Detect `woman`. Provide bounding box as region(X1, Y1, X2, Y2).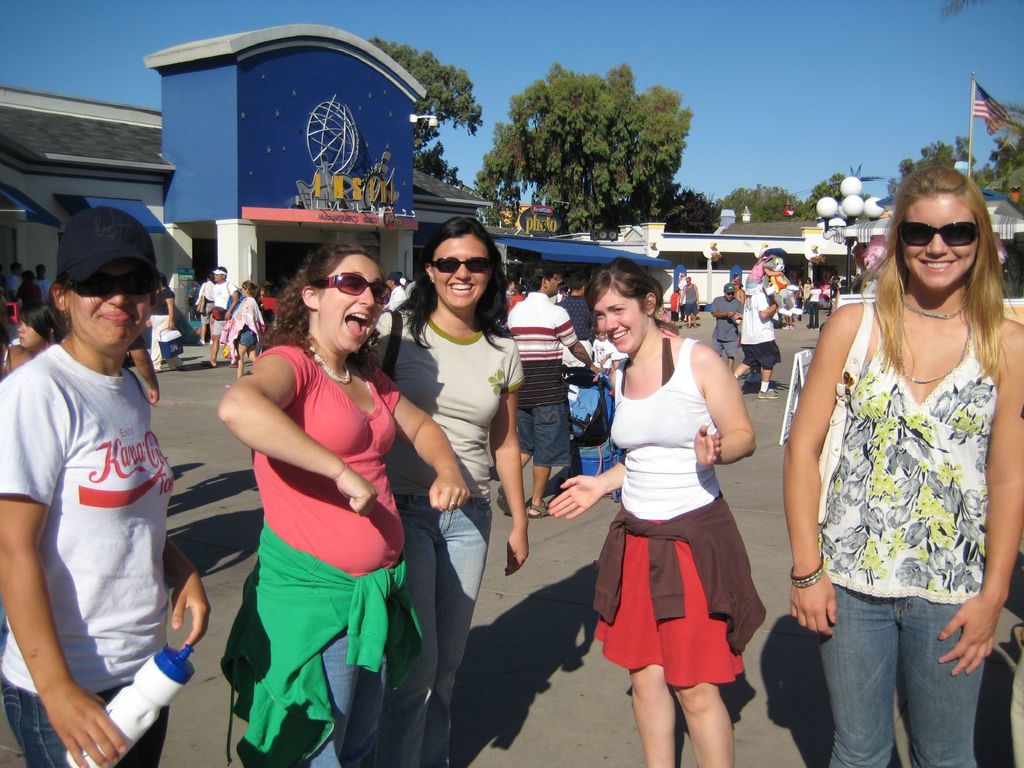
region(783, 163, 1023, 767).
